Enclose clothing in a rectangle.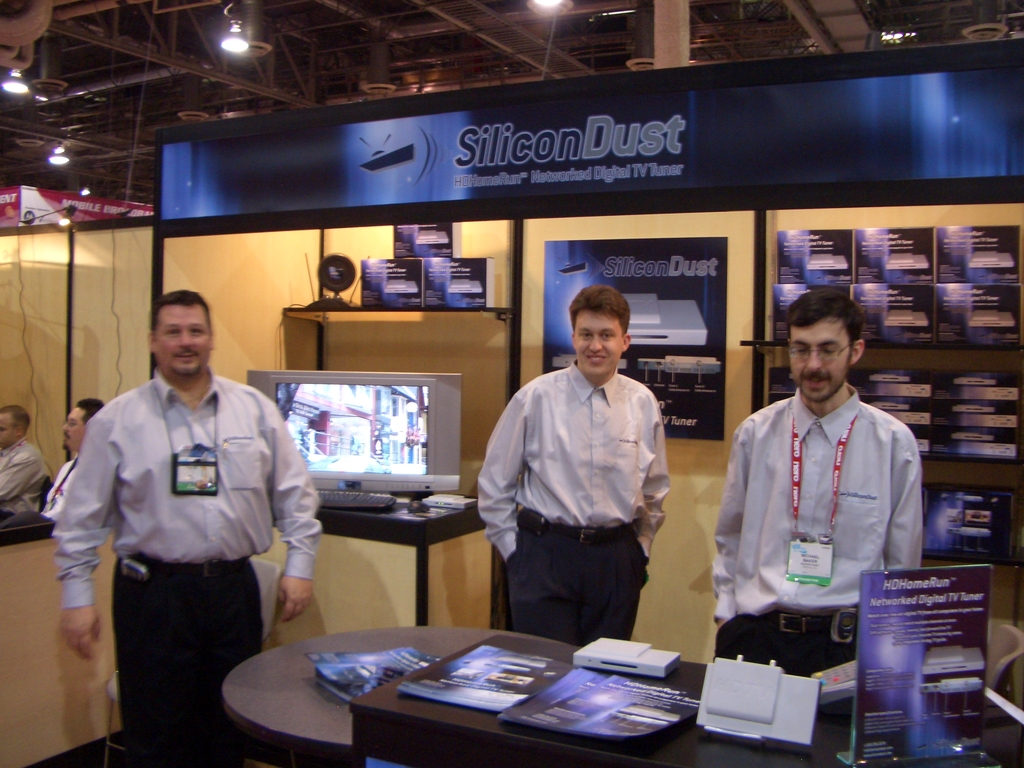
(left=0, top=434, right=49, bottom=509).
